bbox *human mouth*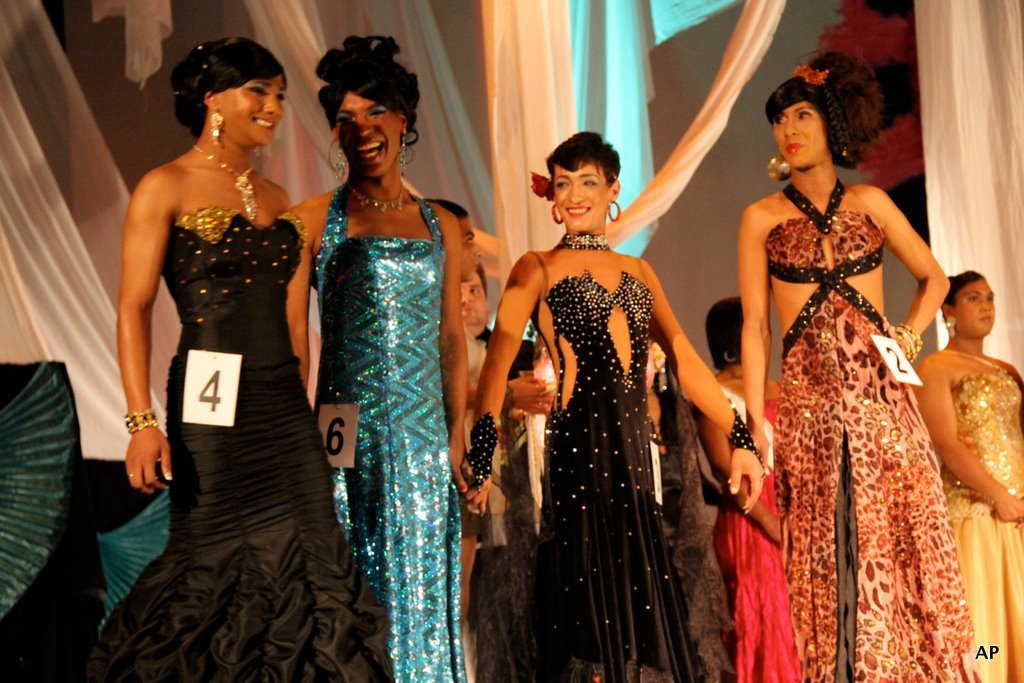
x1=785 y1=141 x2=804 y2=155
